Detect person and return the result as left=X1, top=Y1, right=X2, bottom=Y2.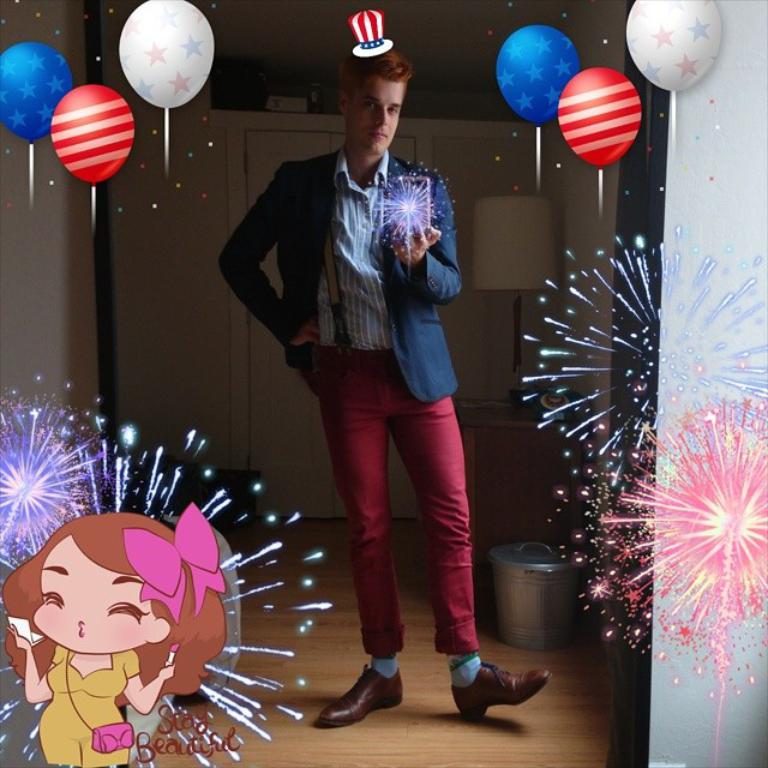
left=220, top=48, right=551, bottom=732.
